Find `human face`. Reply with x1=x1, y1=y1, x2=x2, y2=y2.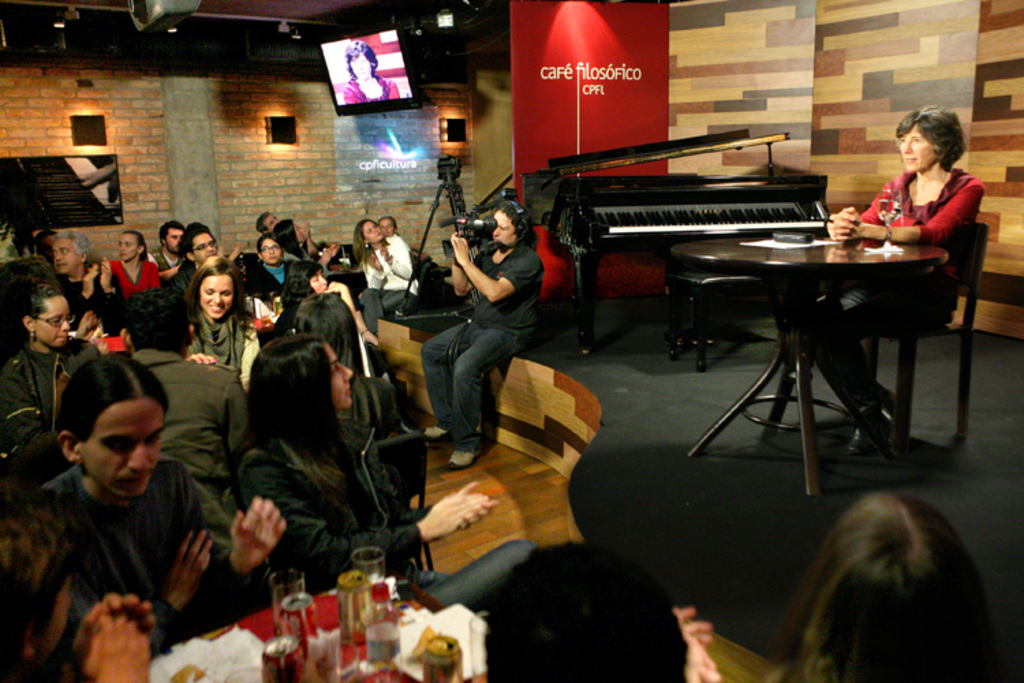
x1=493, y1=212, x2=519, y2=247.
